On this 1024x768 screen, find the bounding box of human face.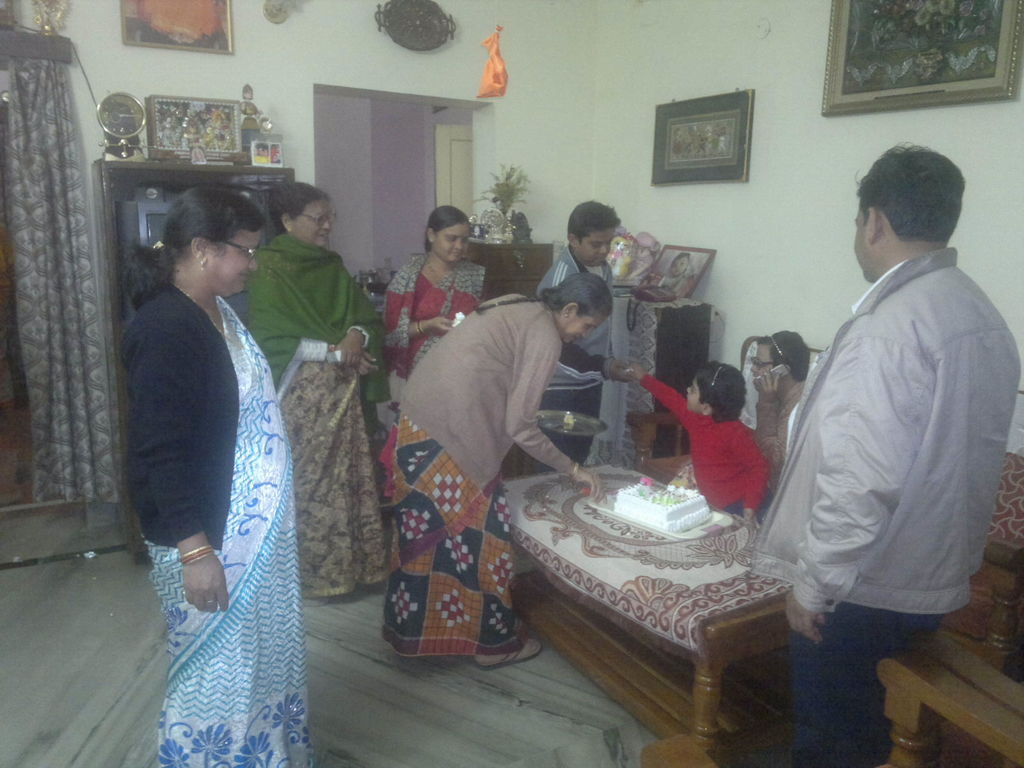
Bounding box: l=671, t=257, r=687, b=278.
